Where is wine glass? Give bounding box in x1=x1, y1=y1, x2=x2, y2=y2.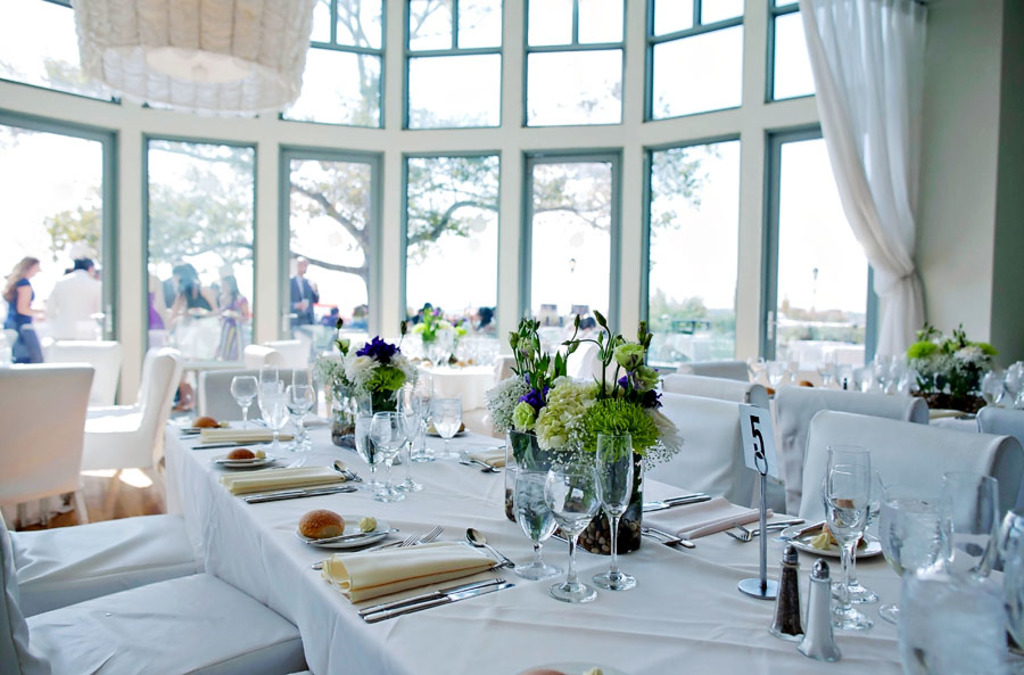
x1=594, y1=428, x2=641, y2=600.
